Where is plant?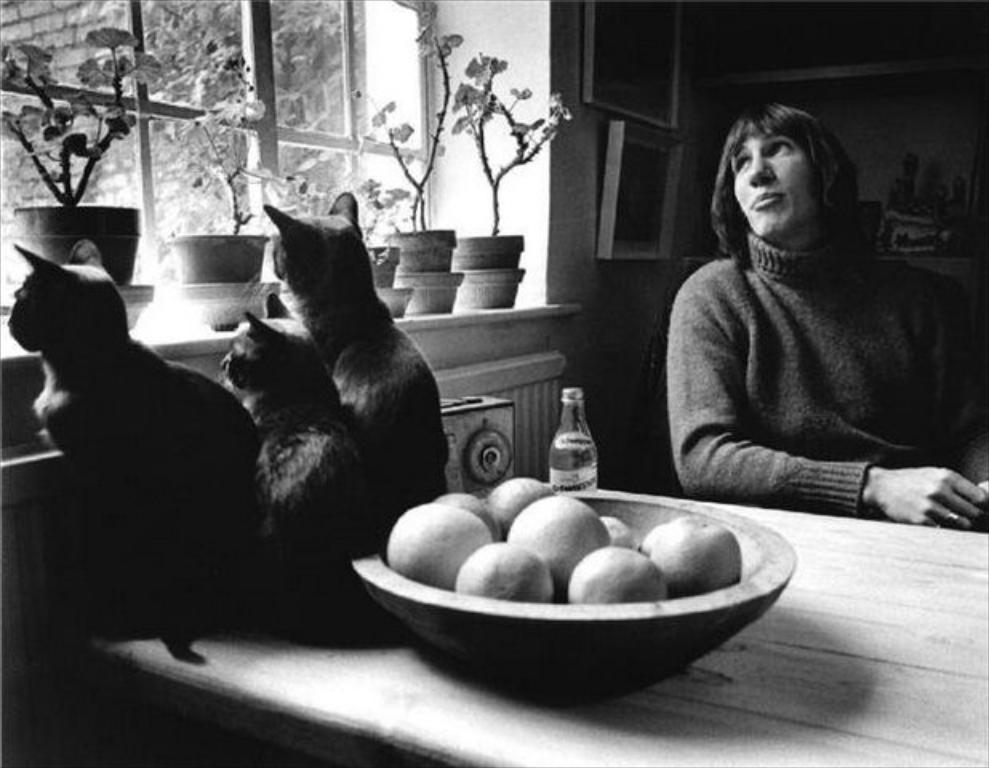
region(365, 24, 467, 232).
